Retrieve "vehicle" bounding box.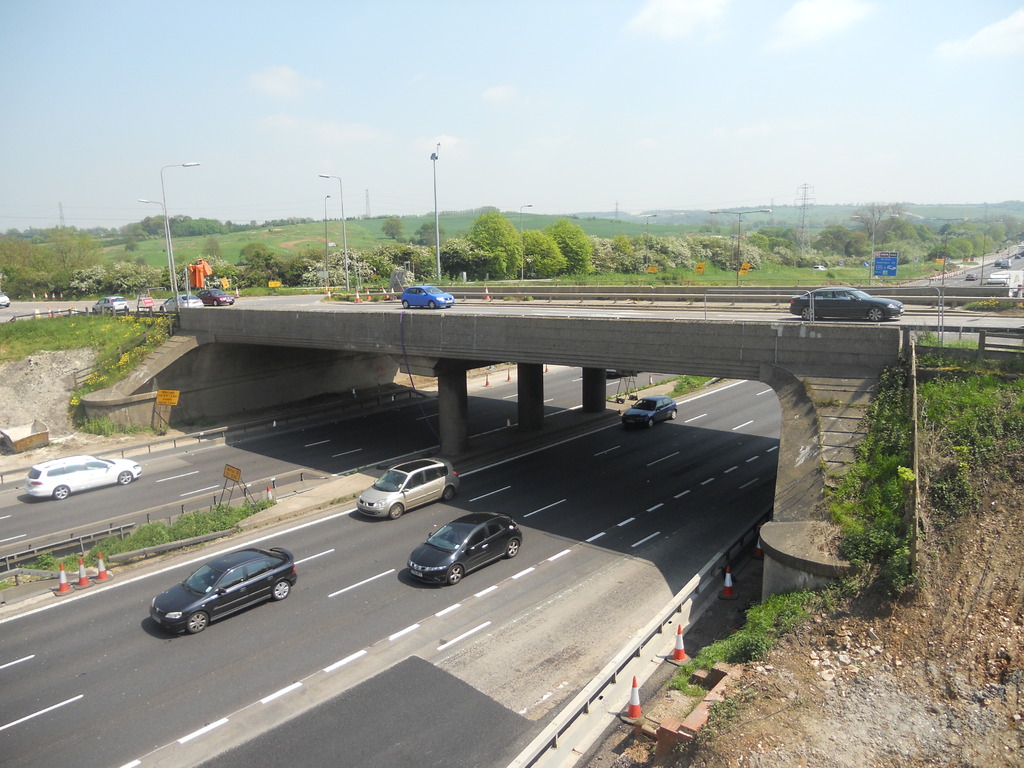
Bounding box: crop(87, 294, 127, 314).
